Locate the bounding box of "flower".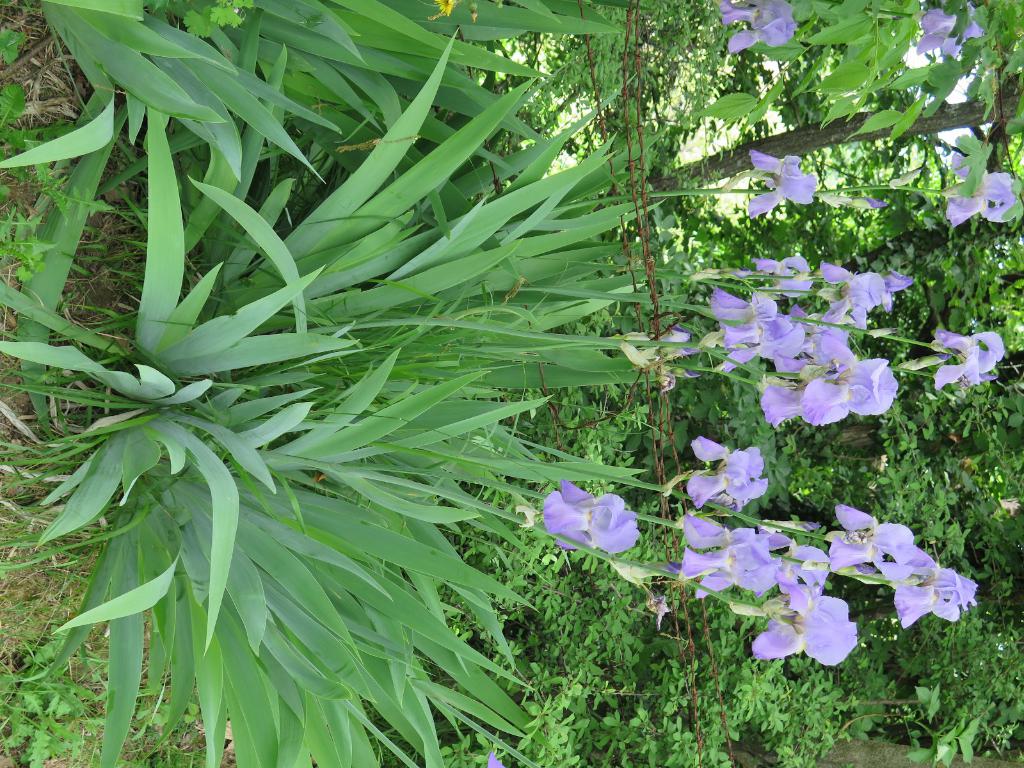
Bounding box: locate(541, 479, 637, 553).
